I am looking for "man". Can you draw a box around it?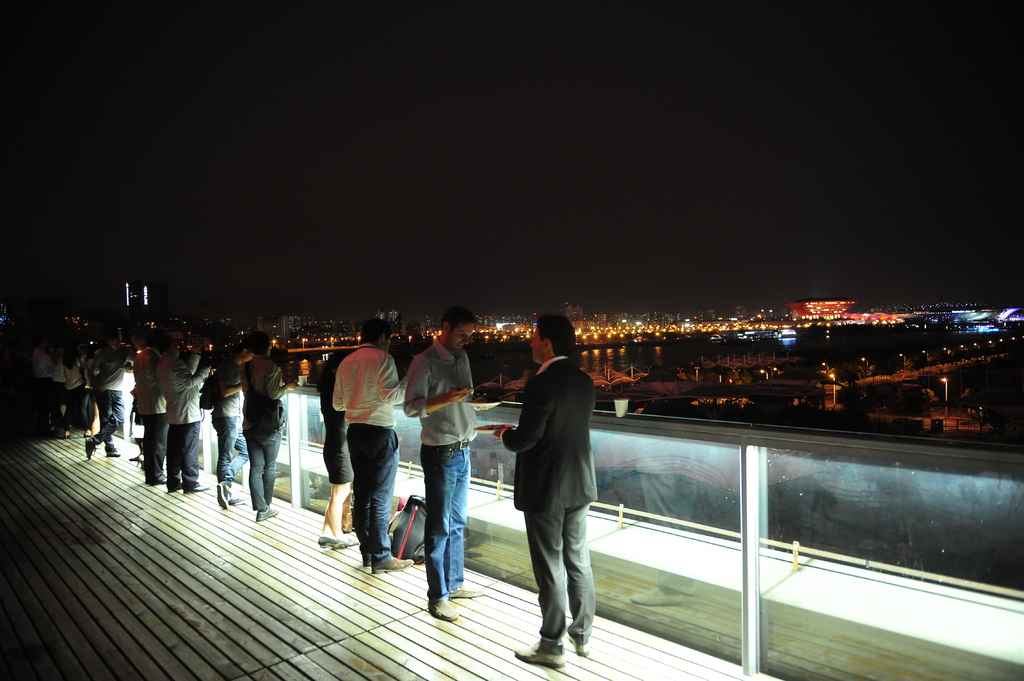
Sure, the bounding box is 324/318/404/570.
